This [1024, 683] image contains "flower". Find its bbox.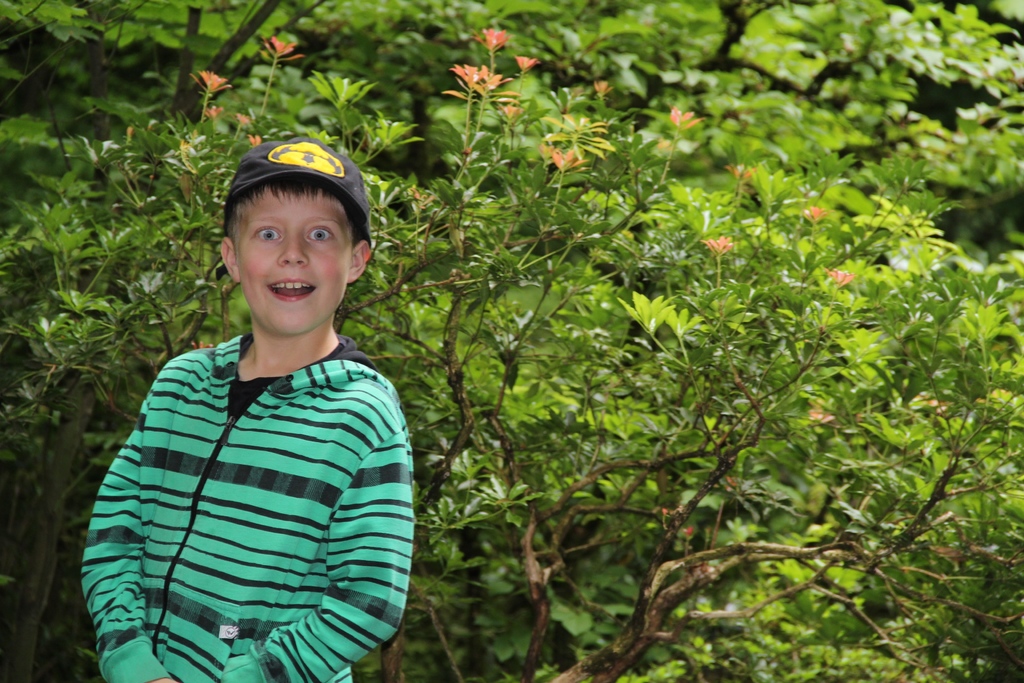
box=[821, 267, 855, 286].
